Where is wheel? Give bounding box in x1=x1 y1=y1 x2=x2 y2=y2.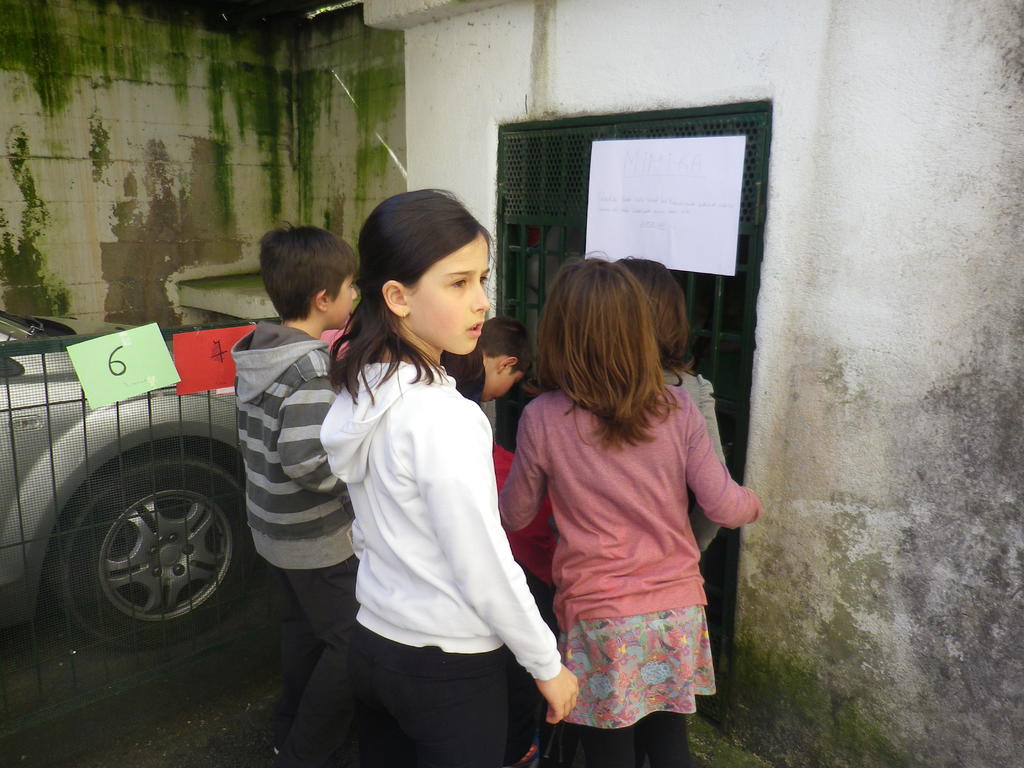
x1=47 y1=428 x2=241 y2=640.
